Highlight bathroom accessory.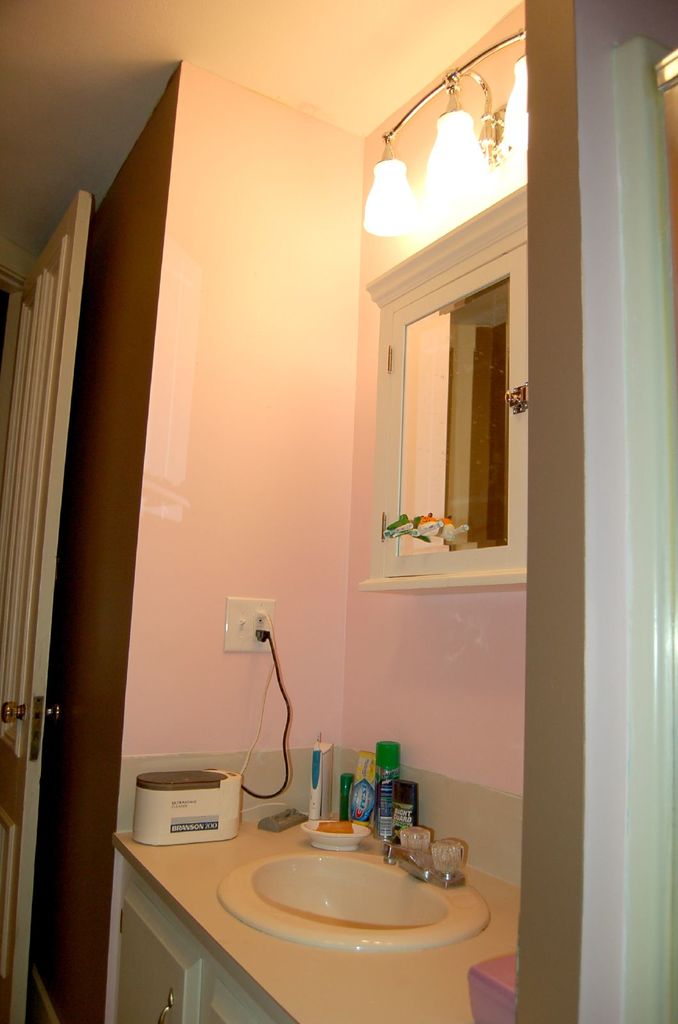
Highlighted region: 393,818,472,884.
